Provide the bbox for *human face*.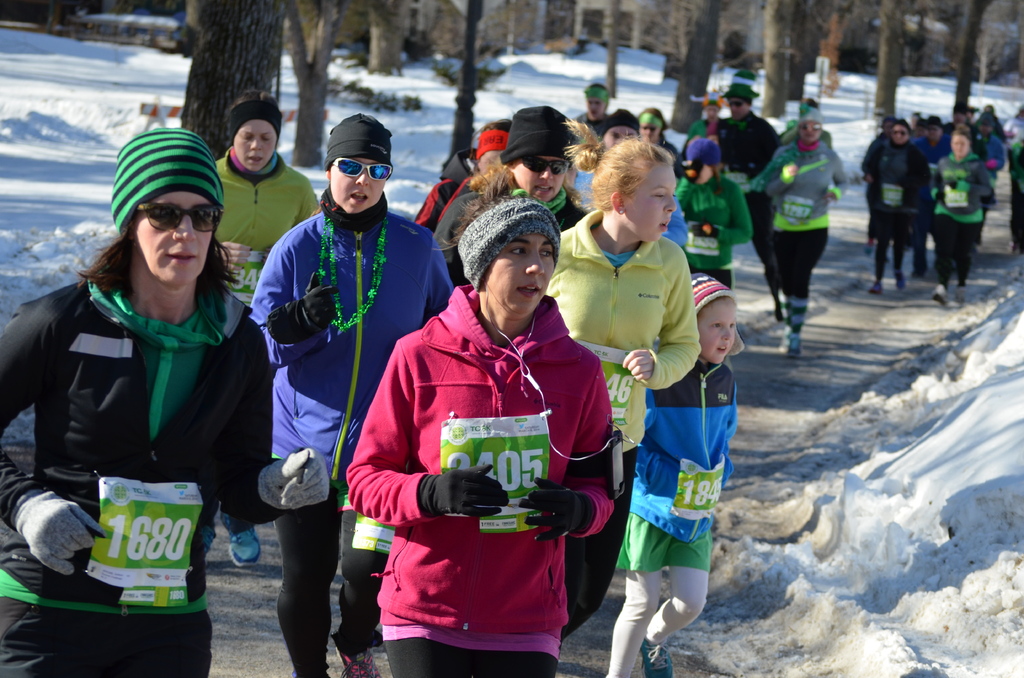
l=588, t=97, r=601, b=118.
